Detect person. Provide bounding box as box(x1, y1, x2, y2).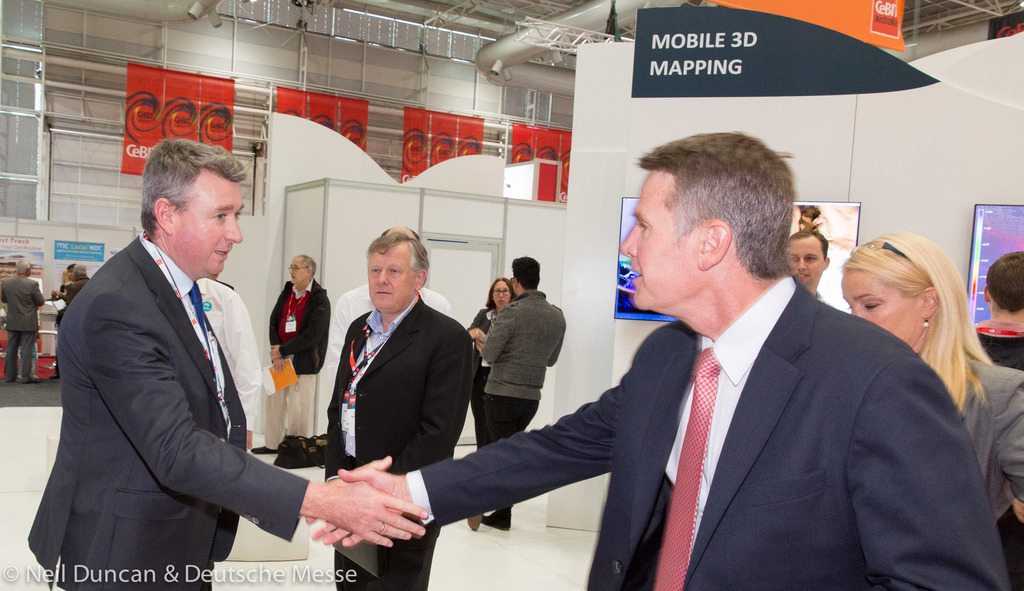
box(836, 236, 1023, 494).
